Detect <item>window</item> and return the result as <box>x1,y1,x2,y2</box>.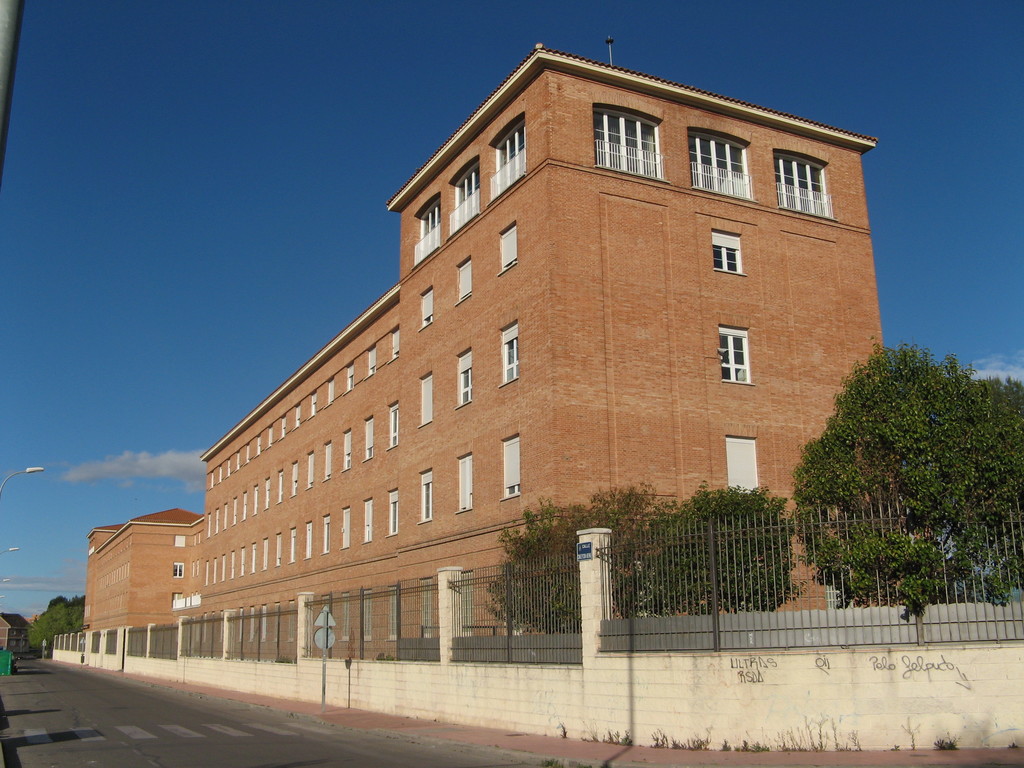
<box>594,114,660,178</box>.
